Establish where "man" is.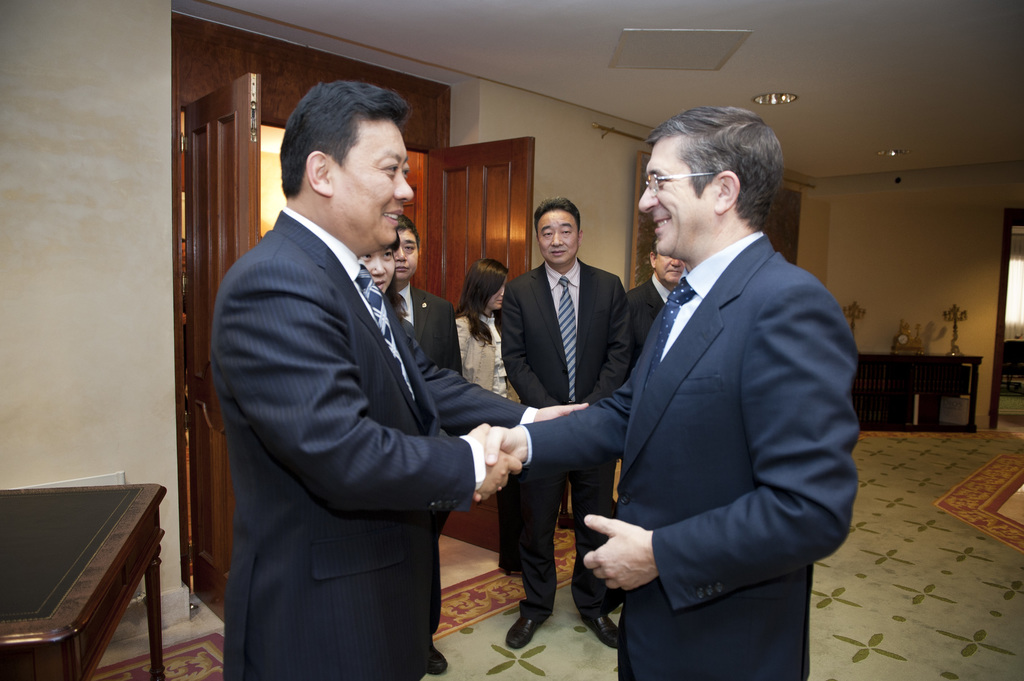
Established at Rect(598, 108, 861, 679).
